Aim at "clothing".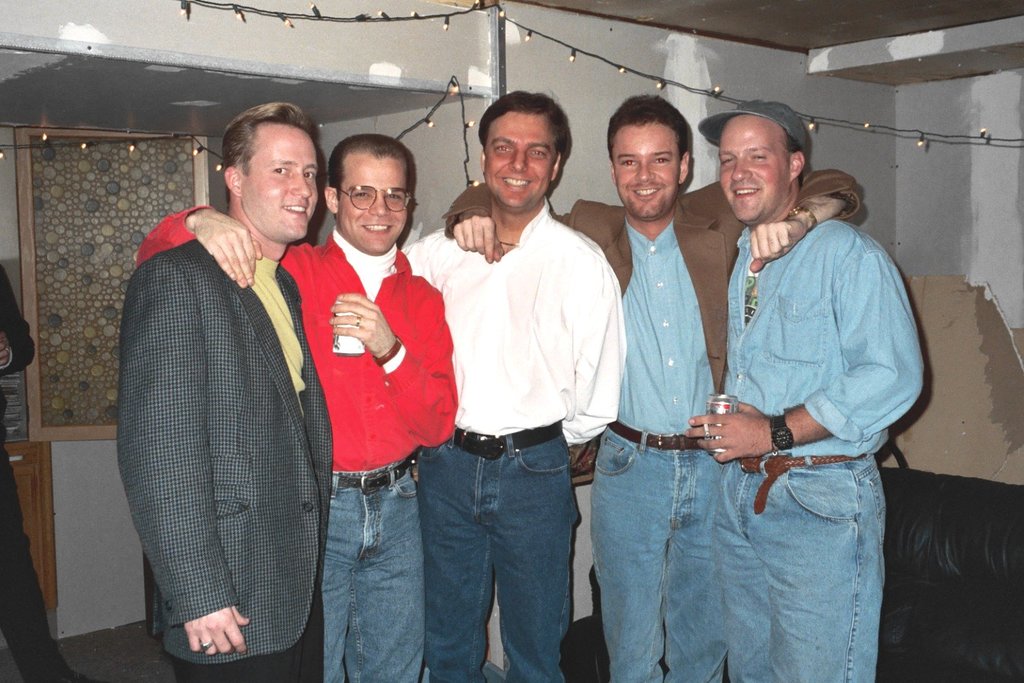
Aimed at [x1=144, y1=201, x2=452, y2=682].
